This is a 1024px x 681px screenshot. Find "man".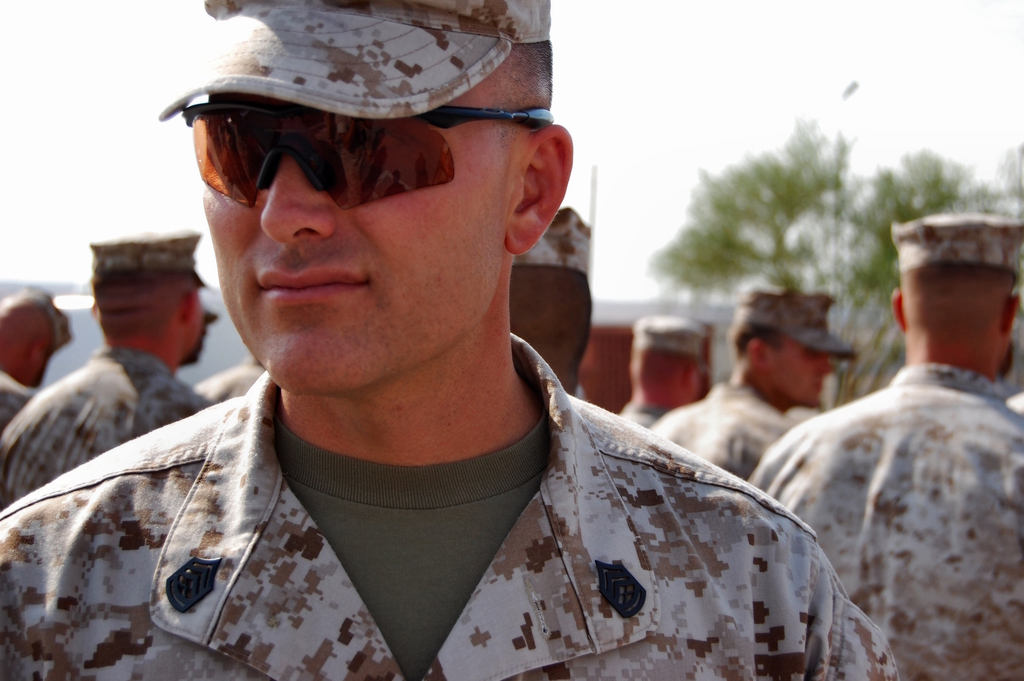
Bounding box: 0:283:68:432.
